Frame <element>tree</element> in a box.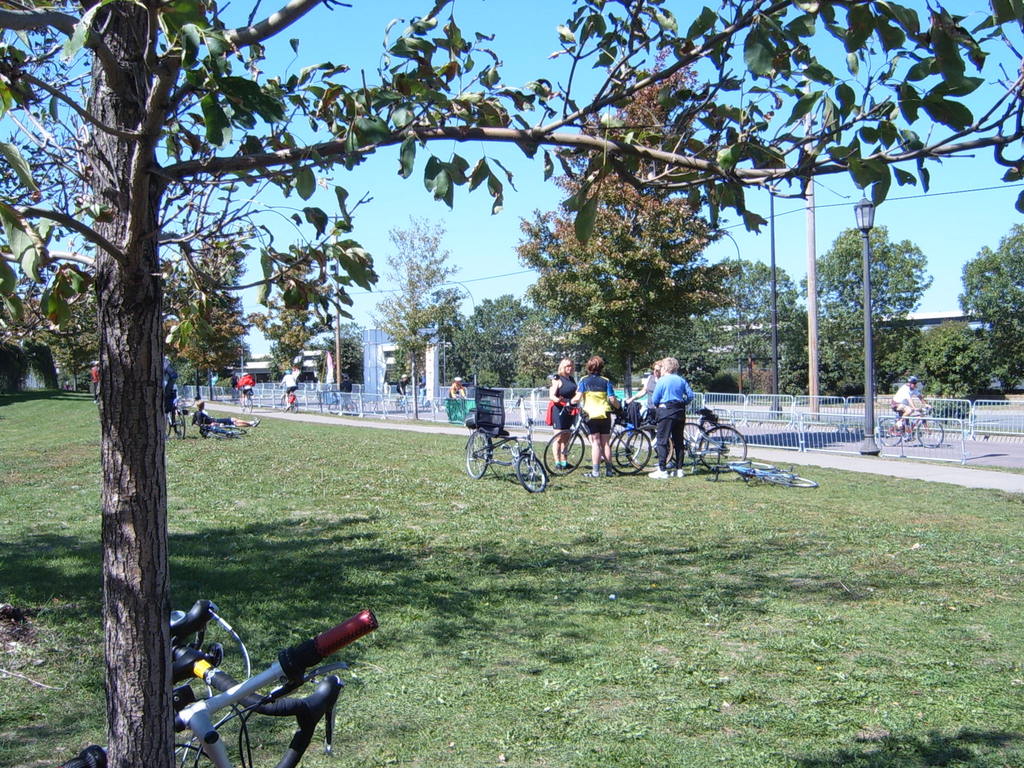
<bbox>2, 0, 1023, 767</bbox>.
